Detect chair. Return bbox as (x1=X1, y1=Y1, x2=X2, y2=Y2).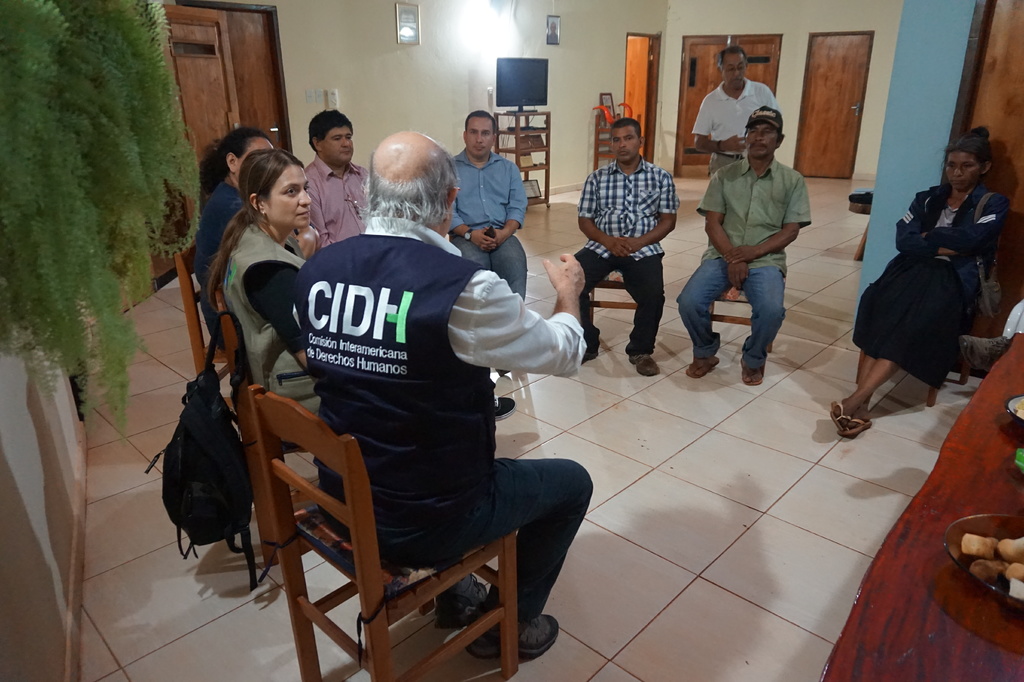
(x1=172, y1=253, x2=319, y2=507).
